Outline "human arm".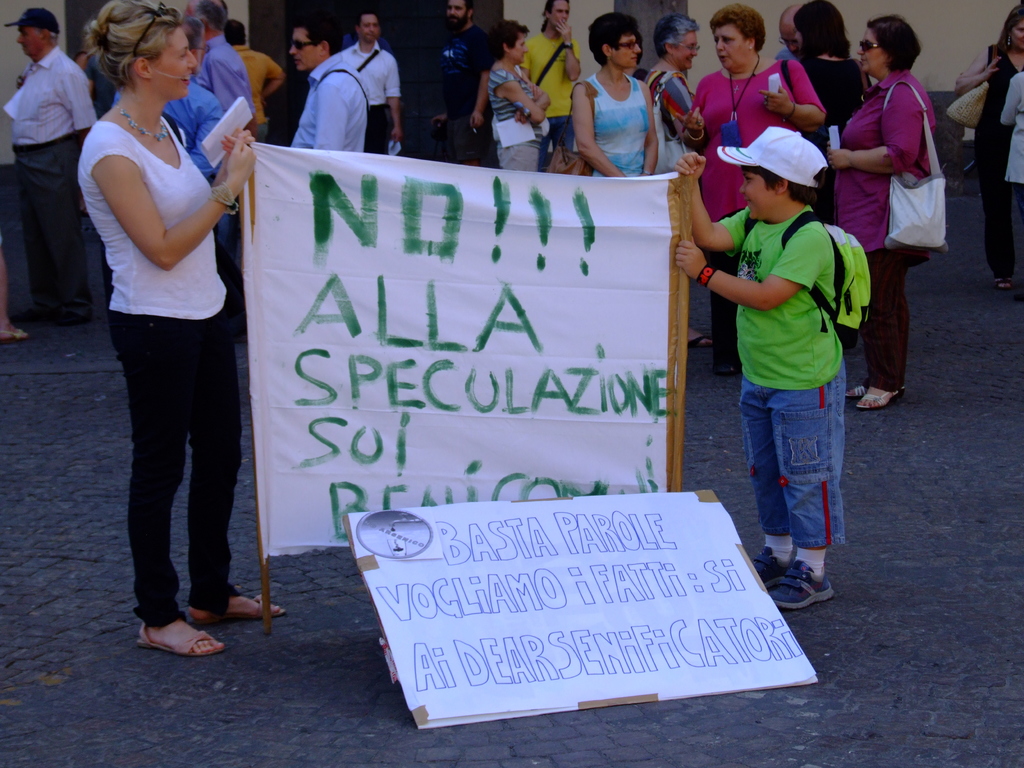
Outline: crop(17, 71, 26, 87).
